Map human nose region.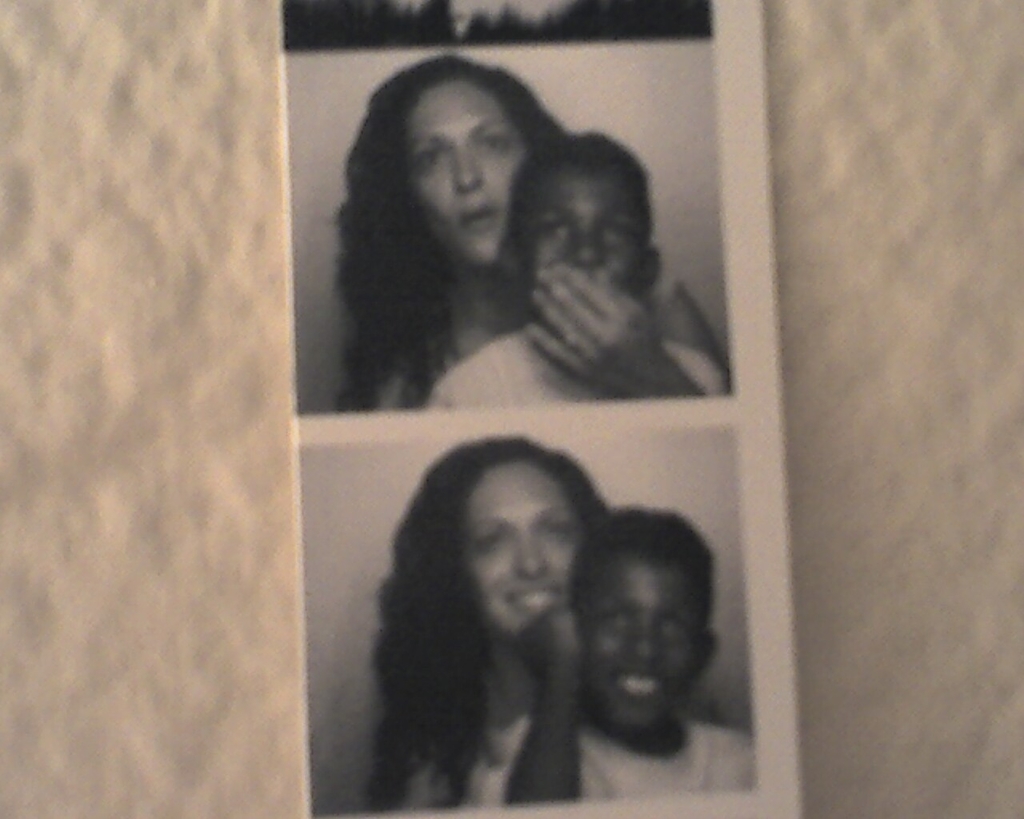
Mapped to bbox=[572, 226, 605, 268].
